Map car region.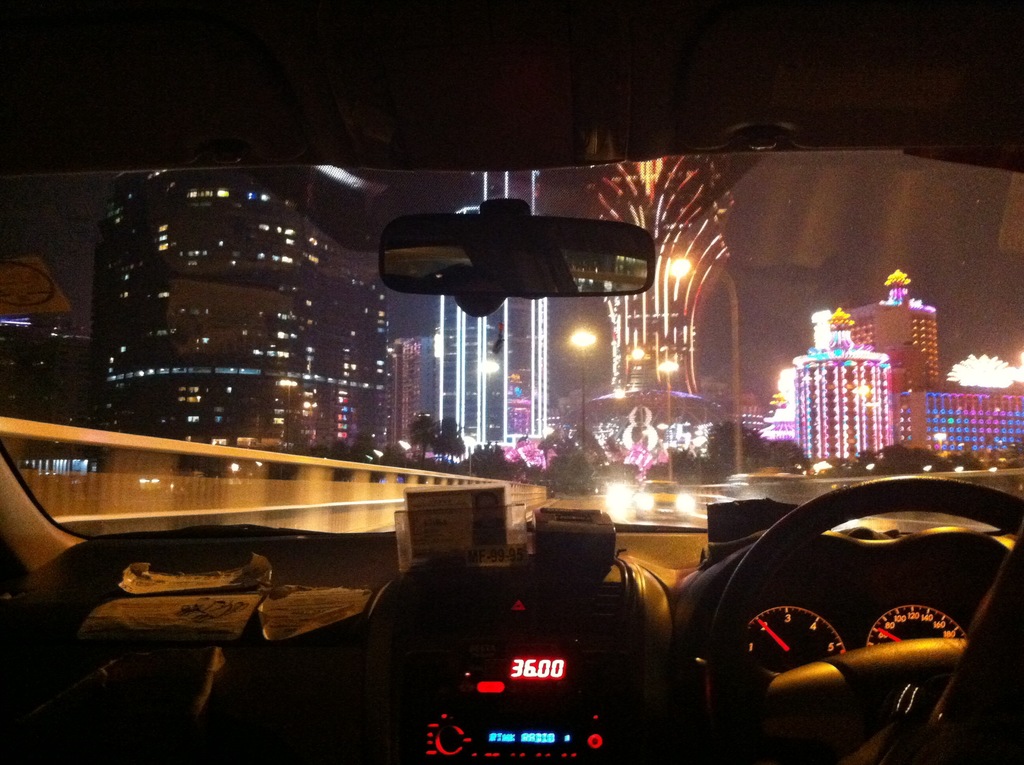
Mapped to BBox(0, 0, 1023, 764).
